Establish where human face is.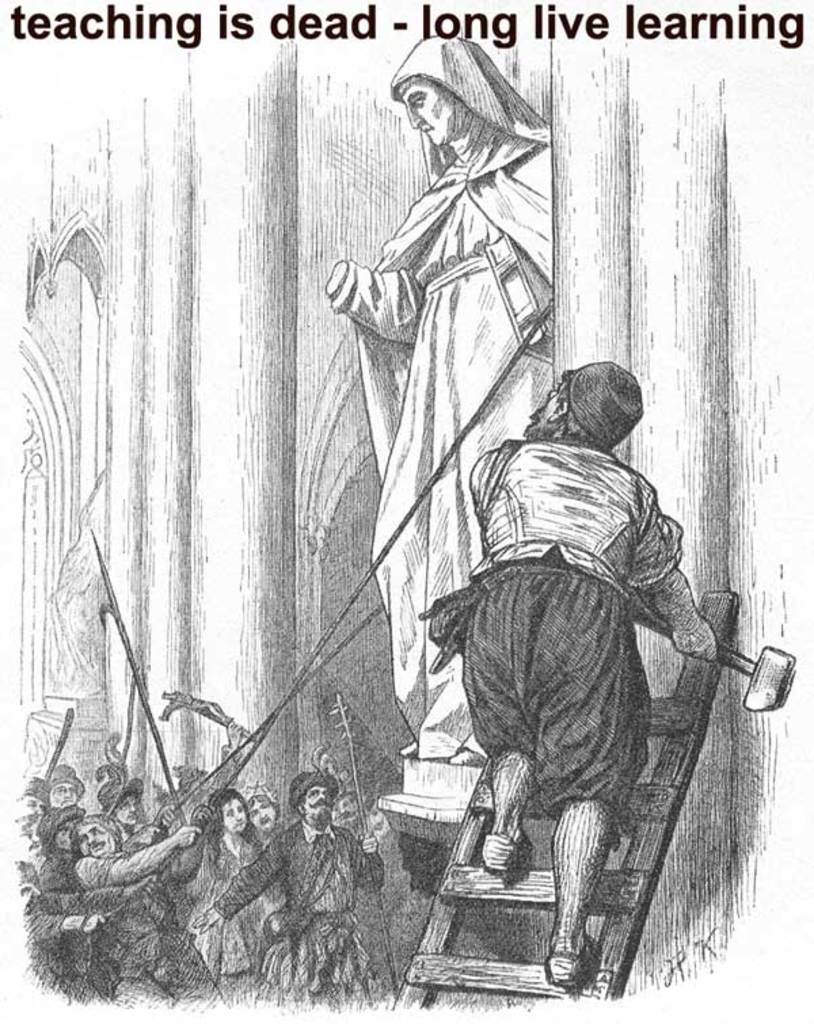
Established at 252, 804, 273, 827.
